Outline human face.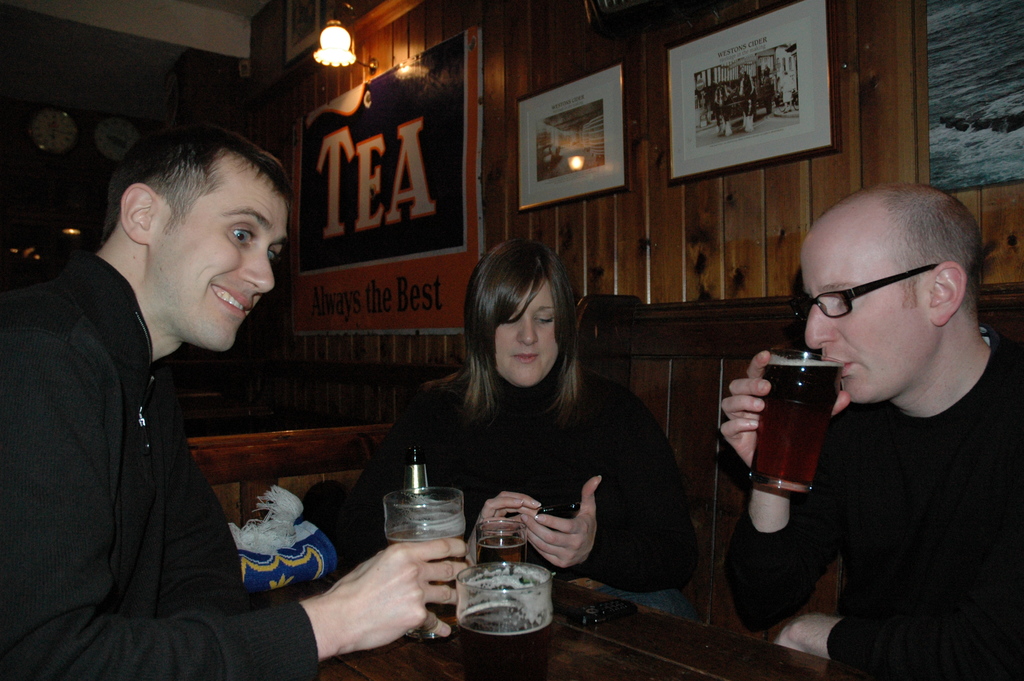
Outline: 804:226:934:401.
